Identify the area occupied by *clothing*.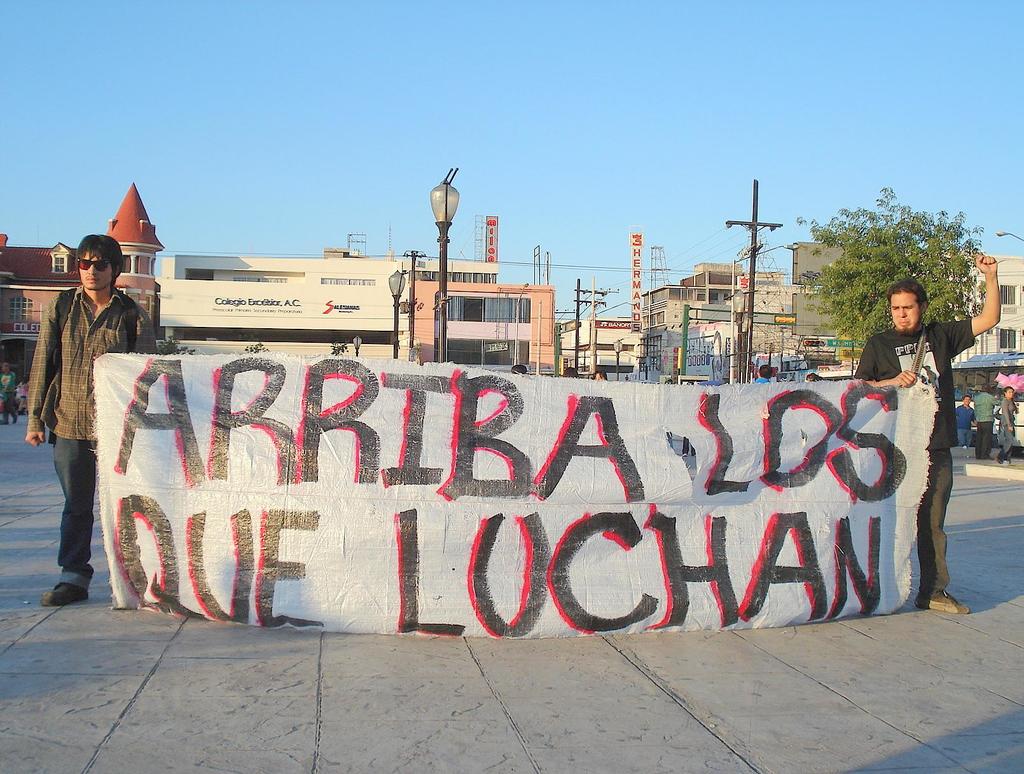
Area: [x1=996, y1=400, x2=1022, y2=456].
